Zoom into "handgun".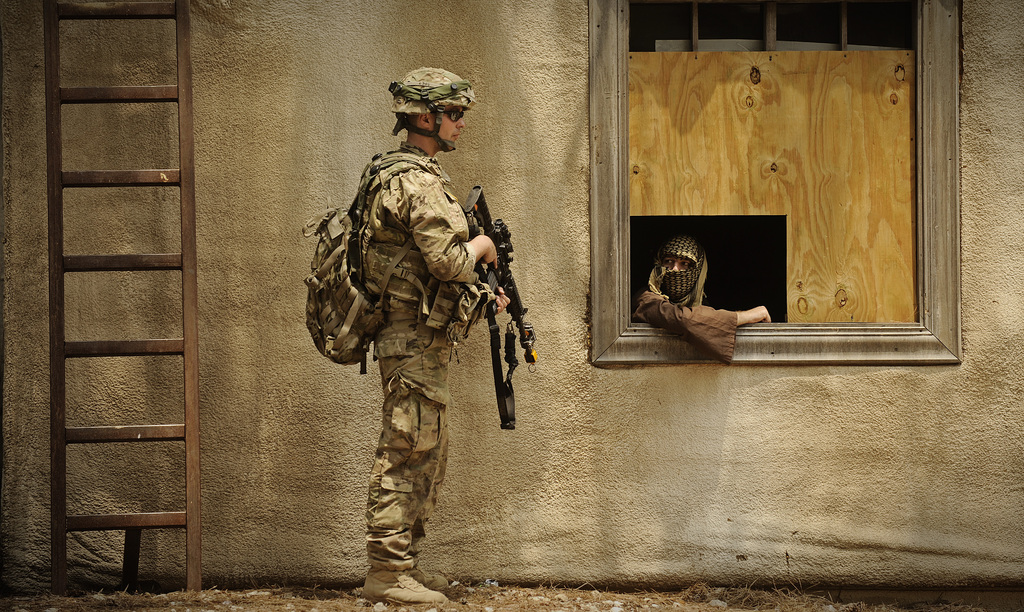
Zoom target: 458,184,539,373.
